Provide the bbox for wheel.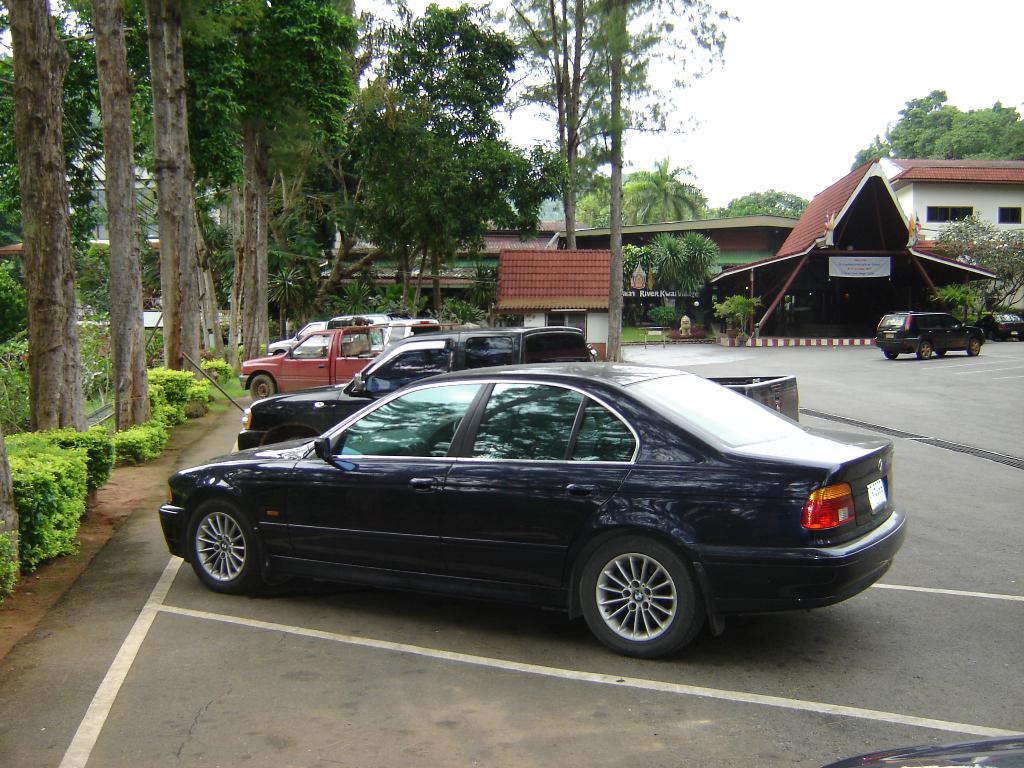
[918,339,933,359].
